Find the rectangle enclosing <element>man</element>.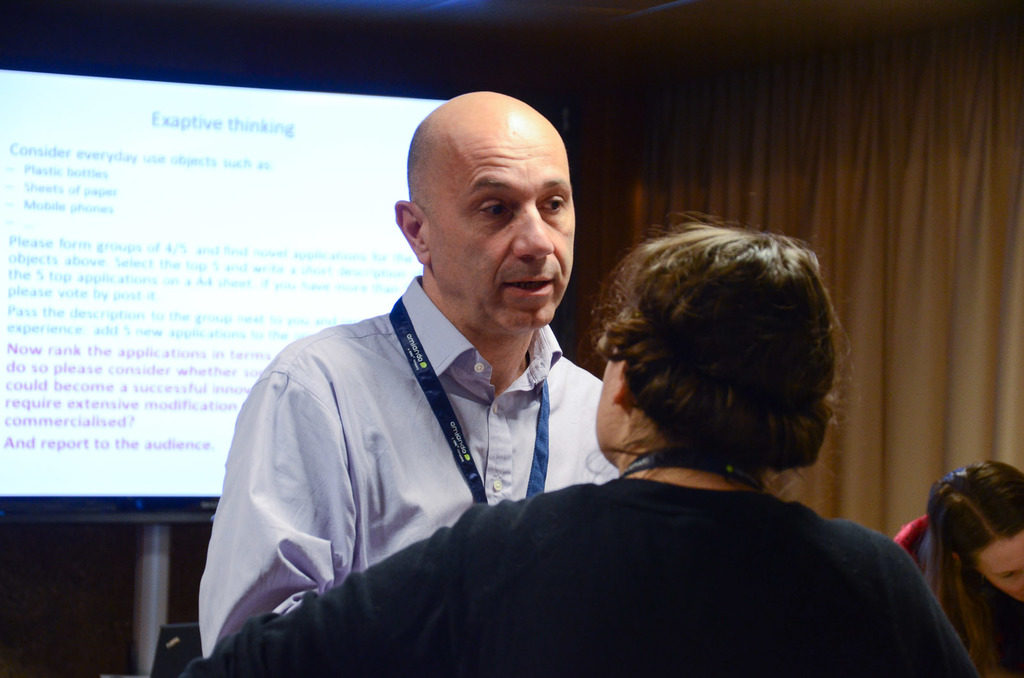
crop(216, 92, 661, 594).
